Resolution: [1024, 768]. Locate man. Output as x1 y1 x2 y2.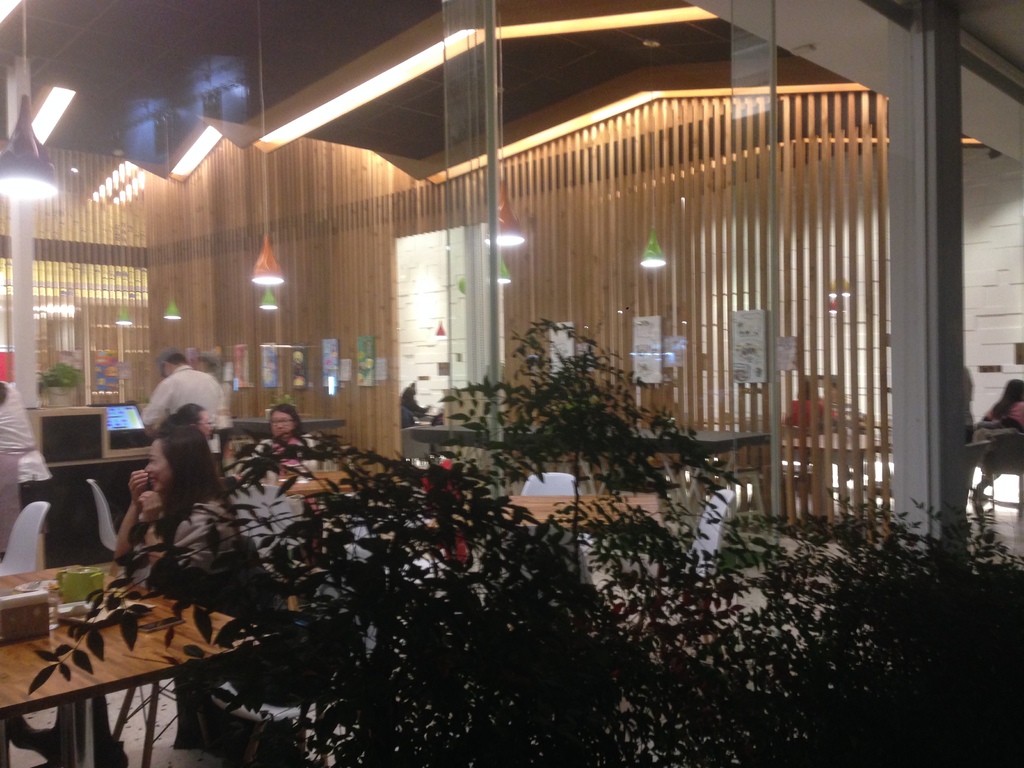
140 349 231 474.
